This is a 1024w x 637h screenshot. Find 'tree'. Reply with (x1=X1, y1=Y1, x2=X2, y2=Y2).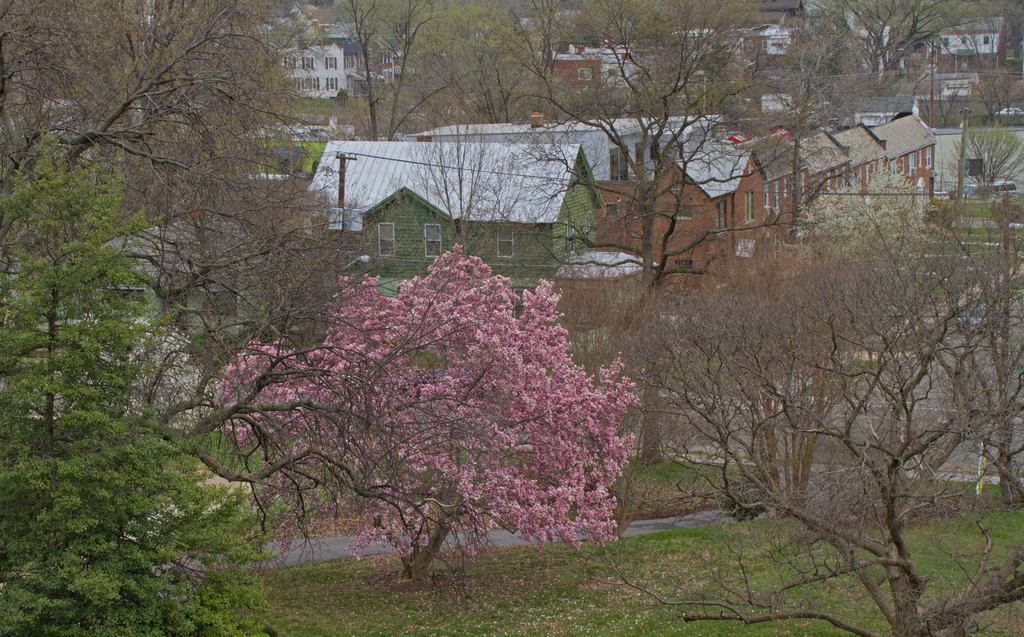
(x1=936, y1=119, x2=1023, y2=211).
